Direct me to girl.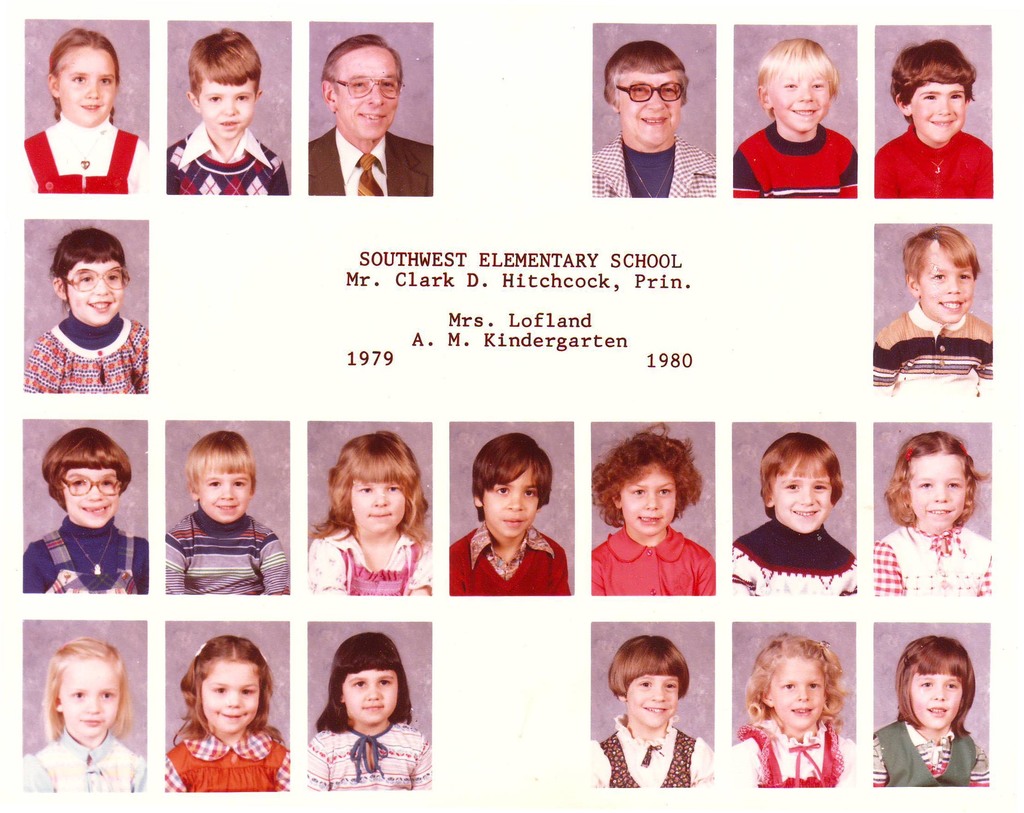
Direction: (24, 220, 151, 393).
